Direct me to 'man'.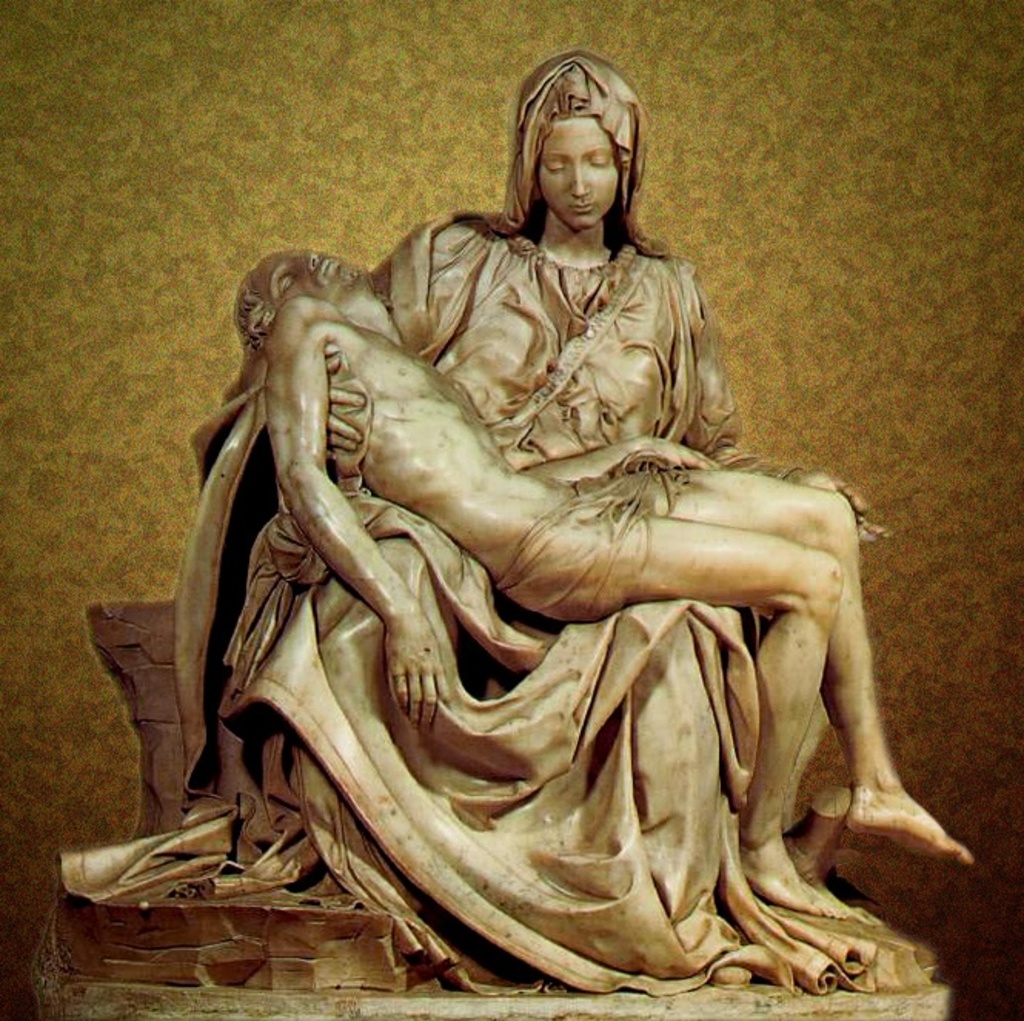
Direction: (left=233, top=248, right=976, bottom=919).
